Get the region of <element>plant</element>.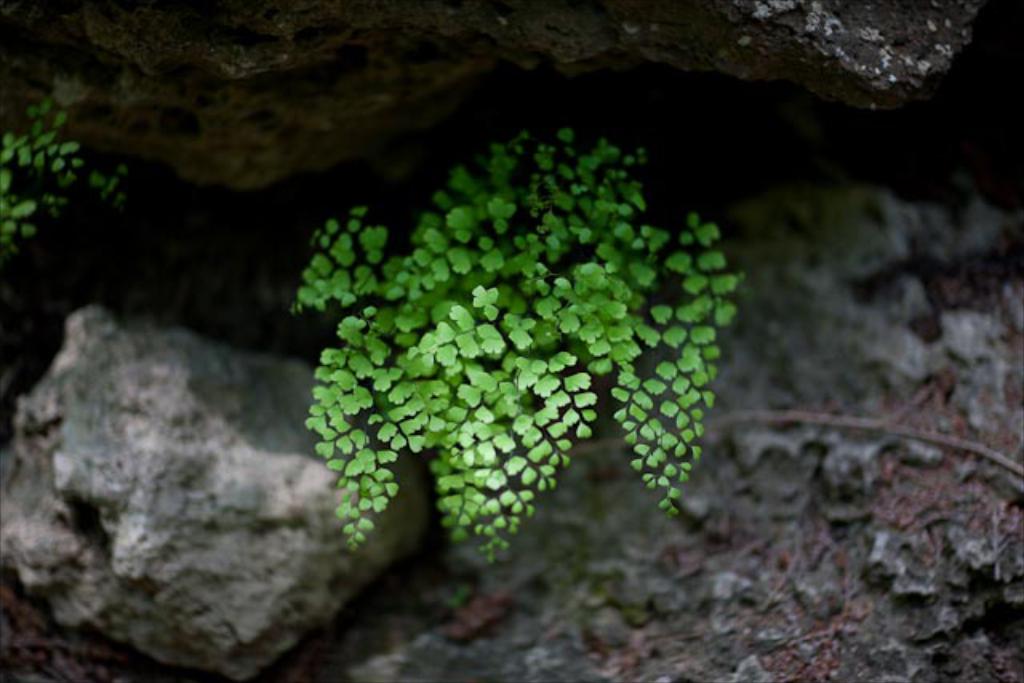
291, 120, 746, 560.
